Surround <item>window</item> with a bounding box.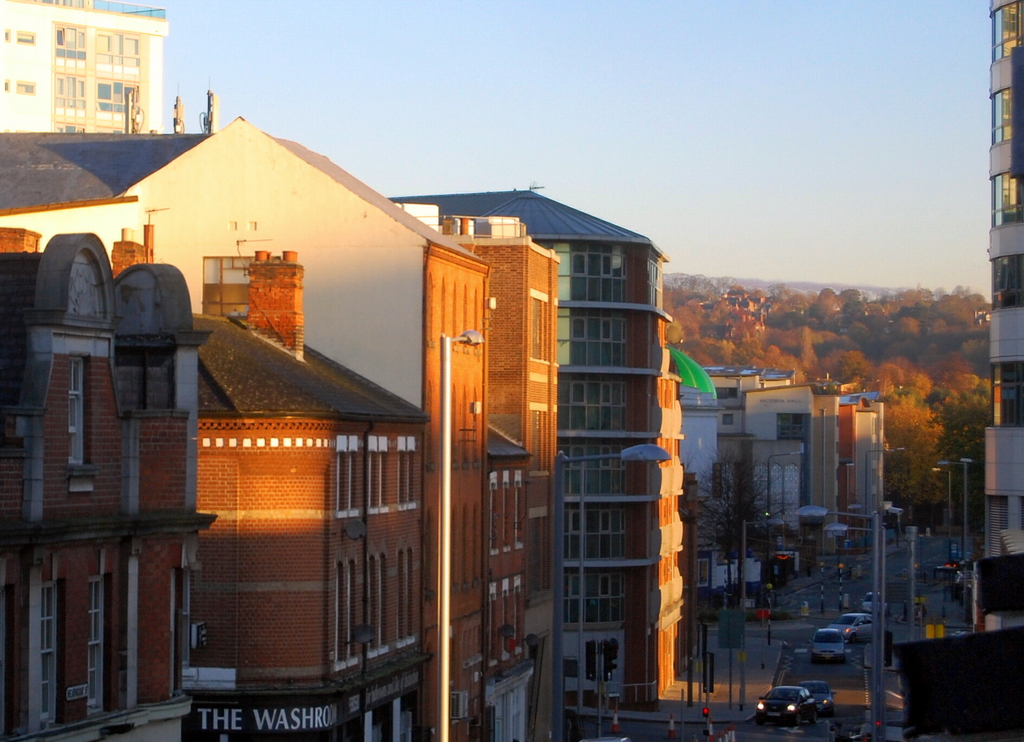
204, 255, 260, 321.
